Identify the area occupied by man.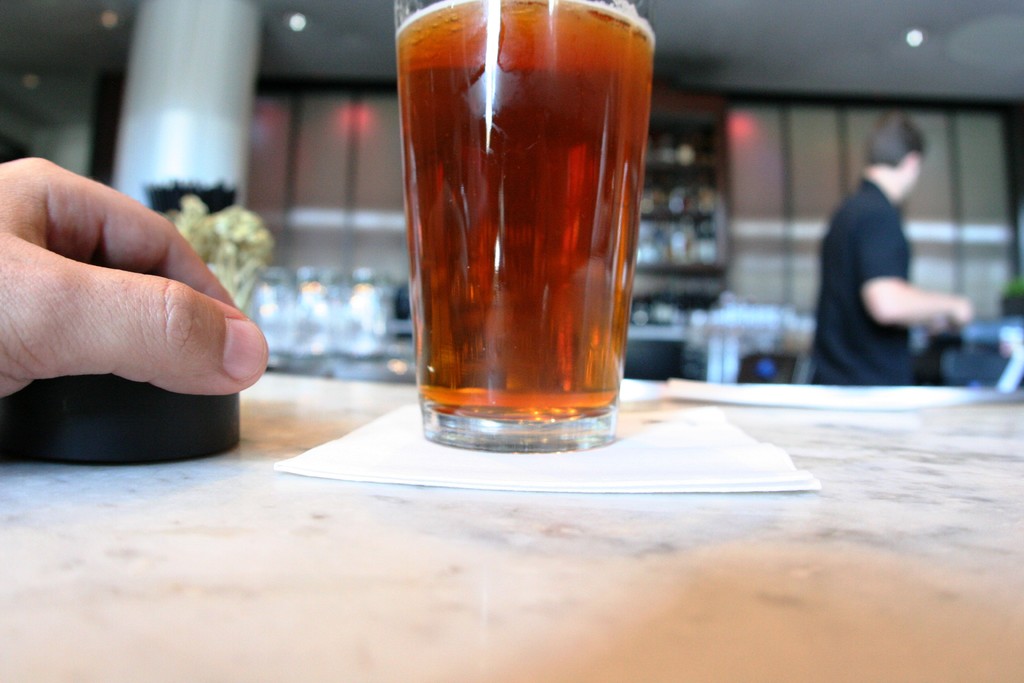
Area: left=0, top=166, right=266, bottom=397.
